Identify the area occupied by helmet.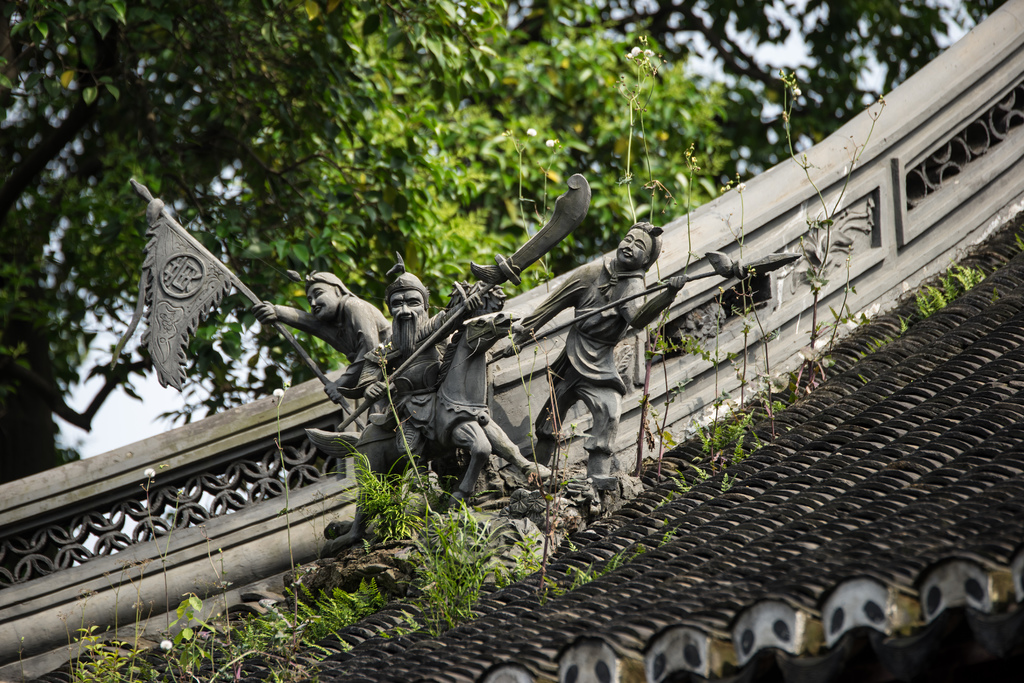
Area: 288 273 358 313.
